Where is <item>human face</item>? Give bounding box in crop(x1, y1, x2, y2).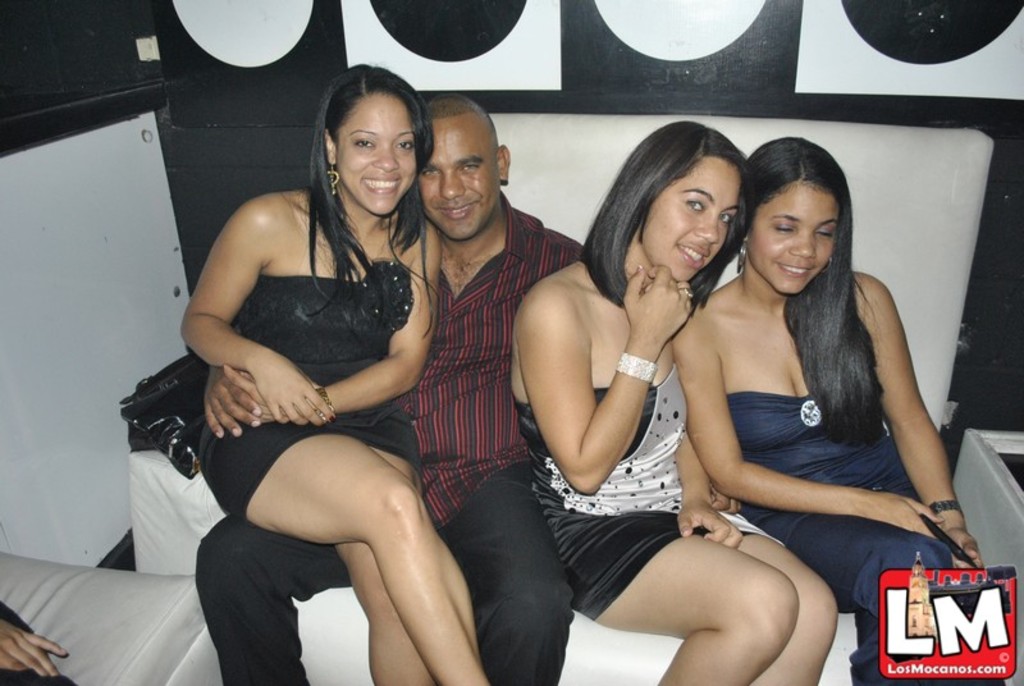
crop(641, 157, 741, 282).
